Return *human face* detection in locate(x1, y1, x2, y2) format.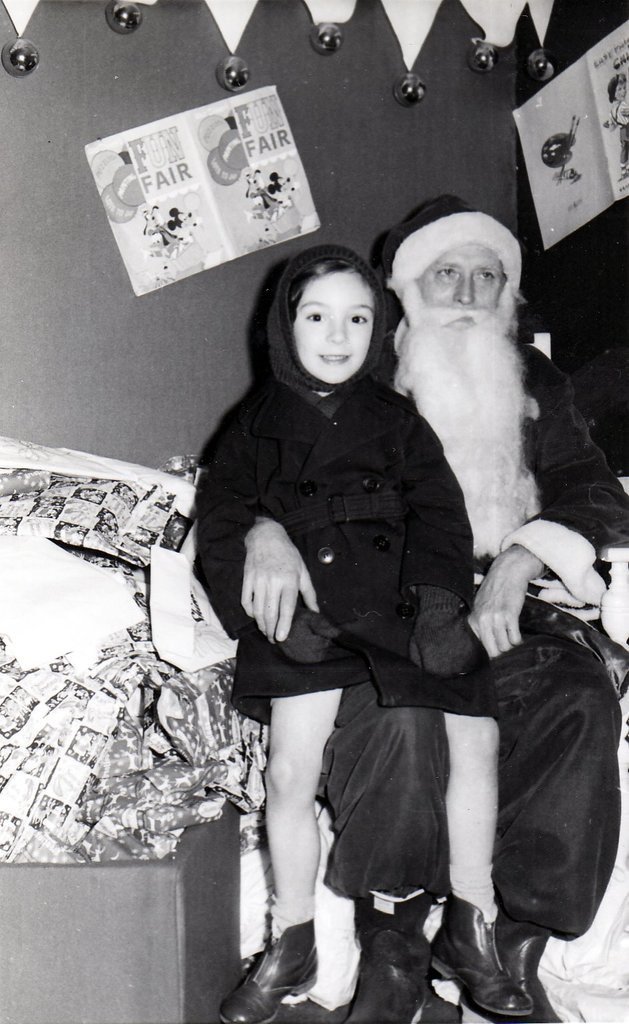
locate(291, 270, 366, 382).
